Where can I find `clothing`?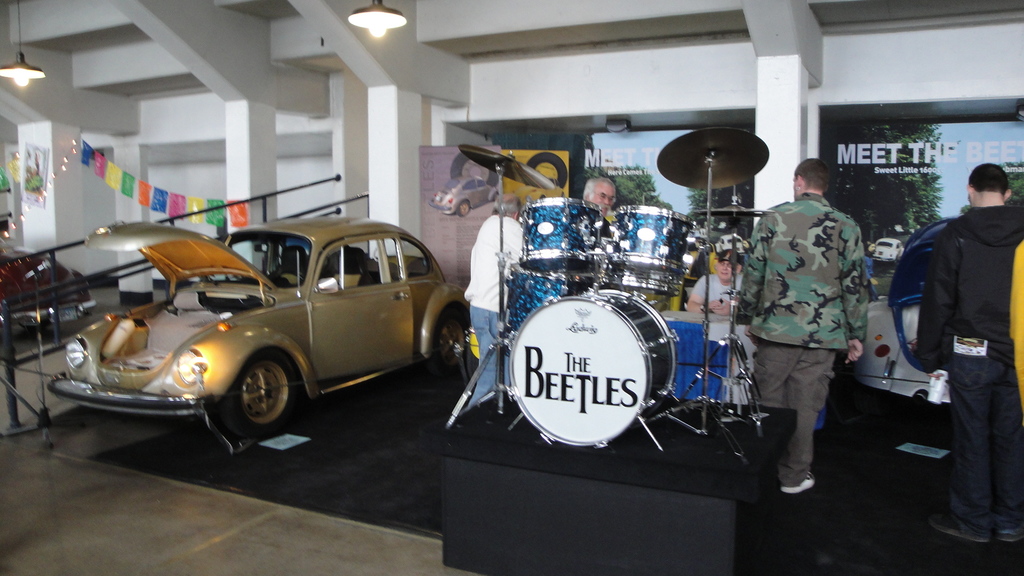
You can find it at pyautogui.locateOnScreen(749, 156, 877, 470).
